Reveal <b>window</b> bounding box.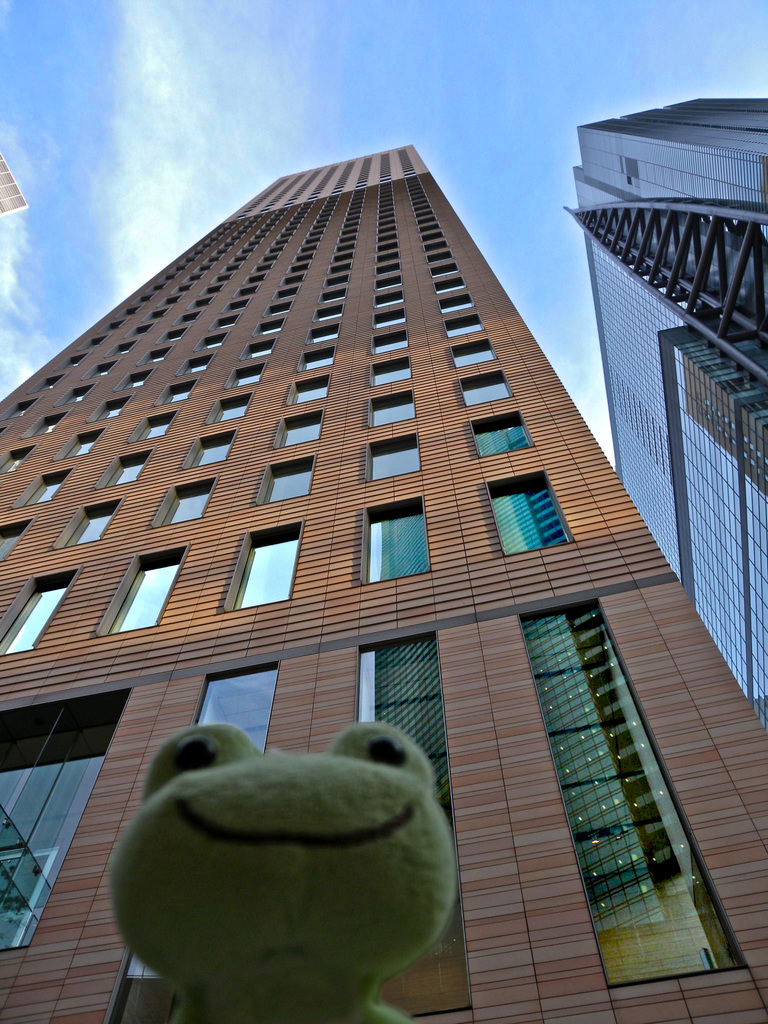
Revealed: pyautogui.locateOnScreen(369, 357, 408, 388).
